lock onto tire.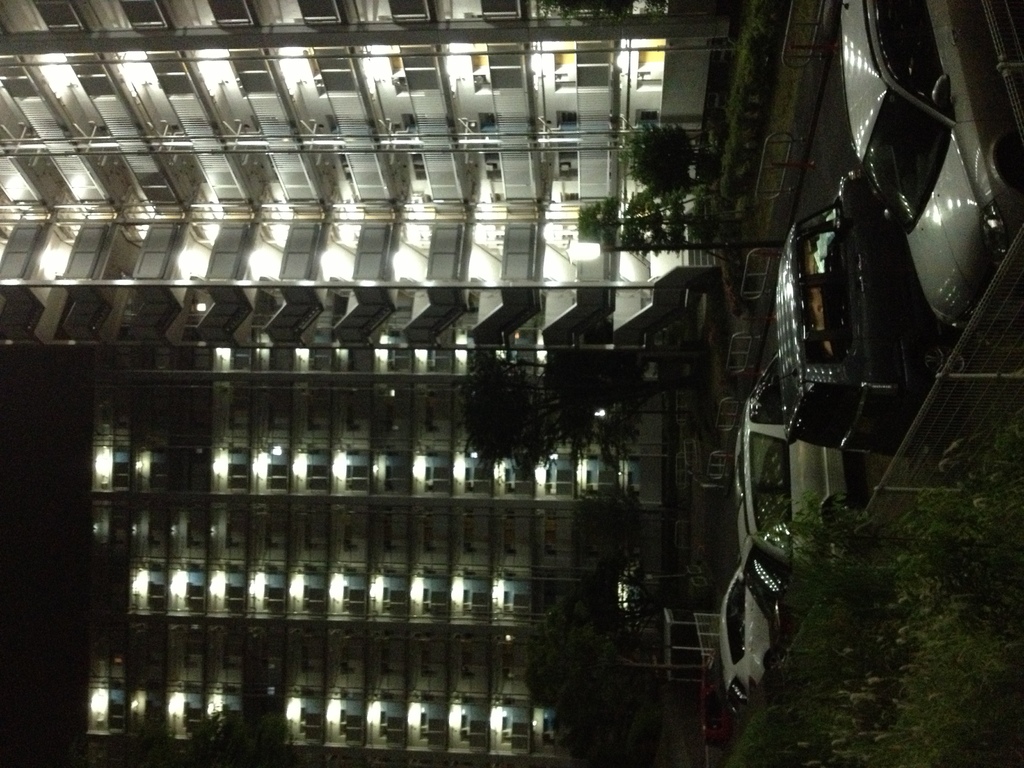
Locked: x1=769 y1=650 x2=783 y2=667.
